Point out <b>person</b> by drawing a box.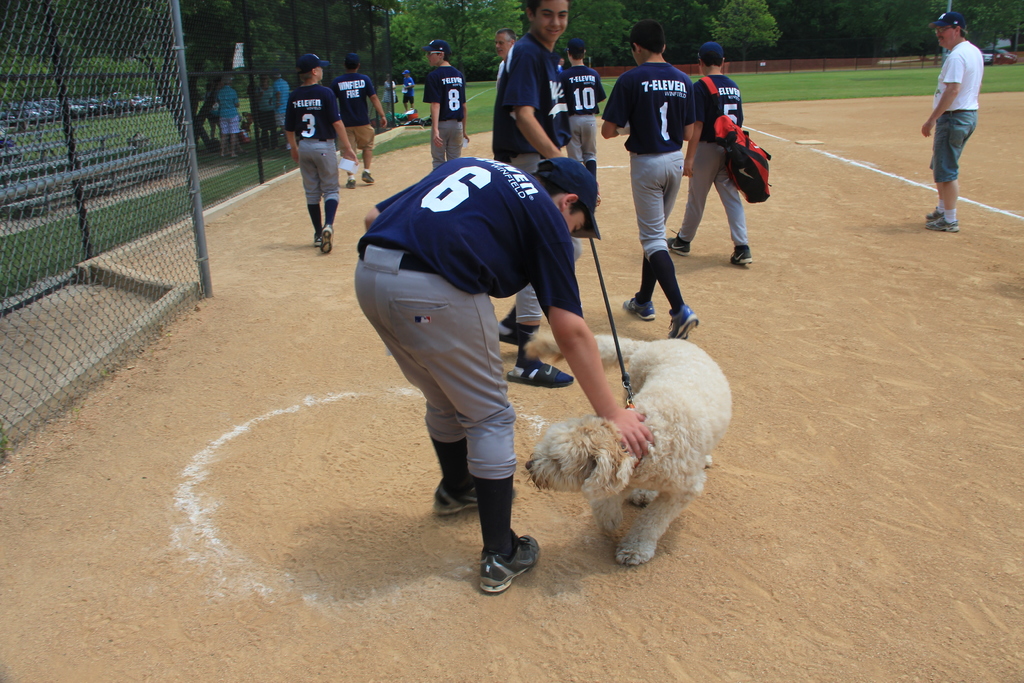
{"left": 326, "top": 50, "right": 395, "bottom": 181}.
